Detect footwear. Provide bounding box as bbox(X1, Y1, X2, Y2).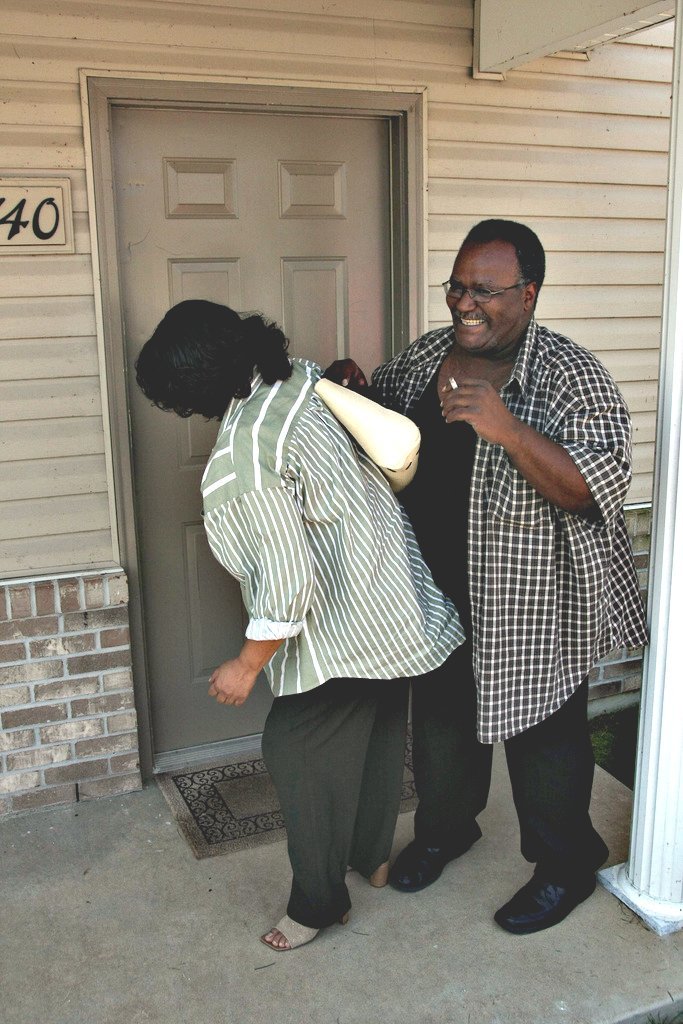
bbox(510, 861, 595, 942).
